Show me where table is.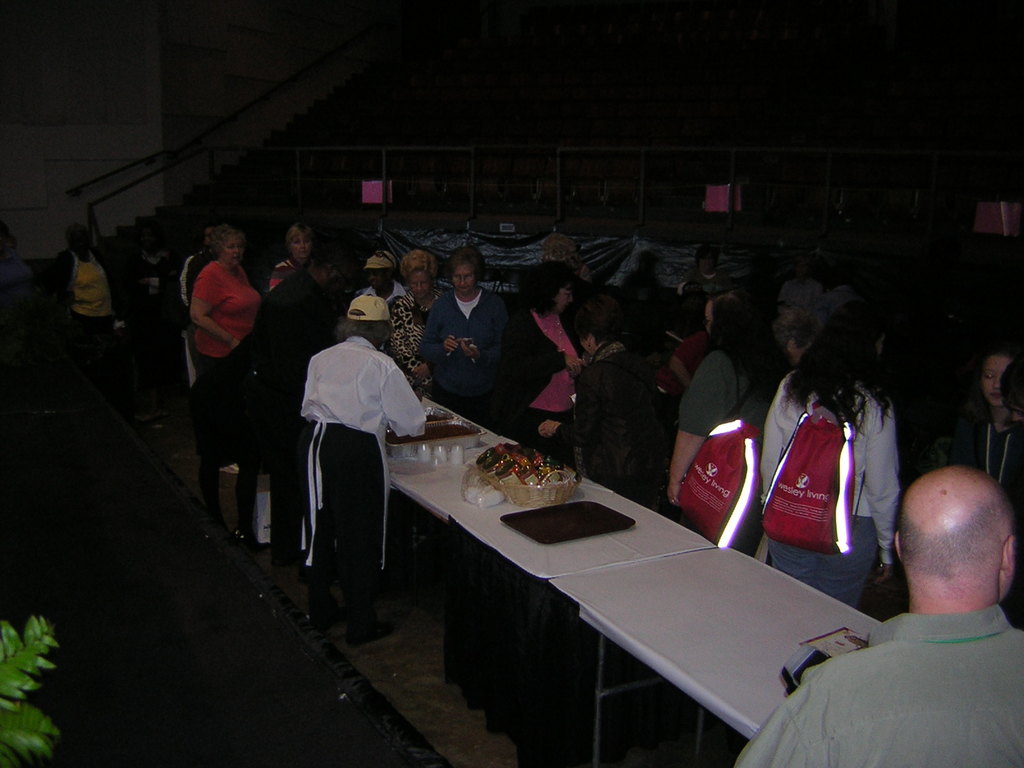
table is at region(386, 394, 712, 765).
